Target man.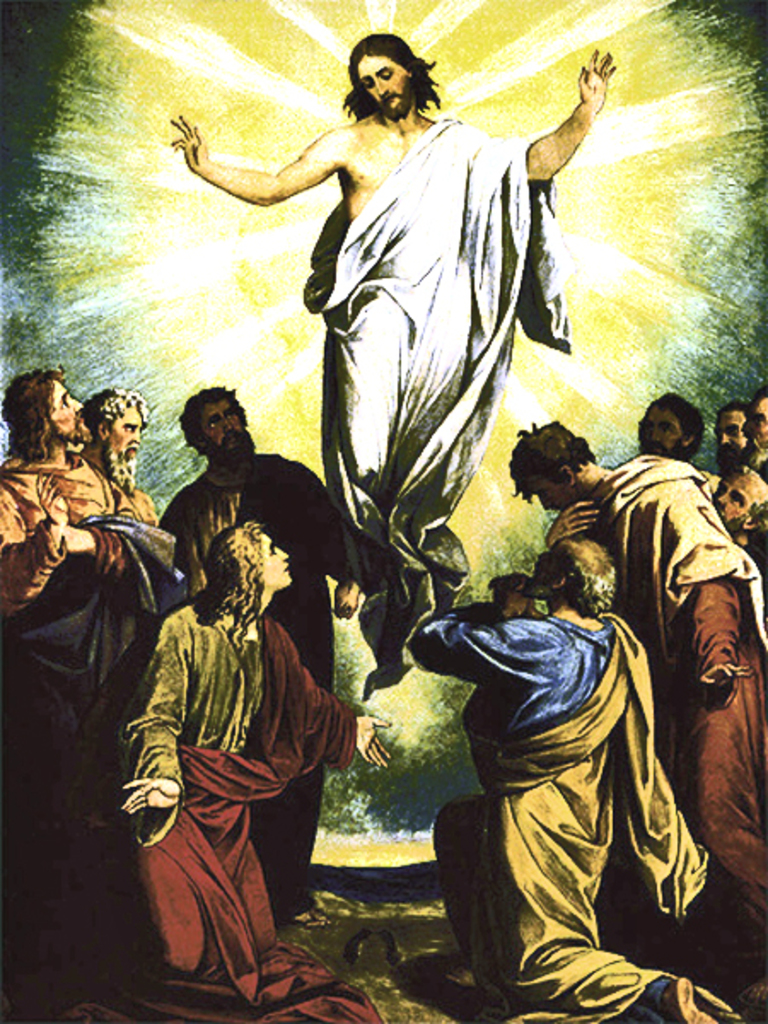
Target region: rect(401, 539, 748, 1022).
